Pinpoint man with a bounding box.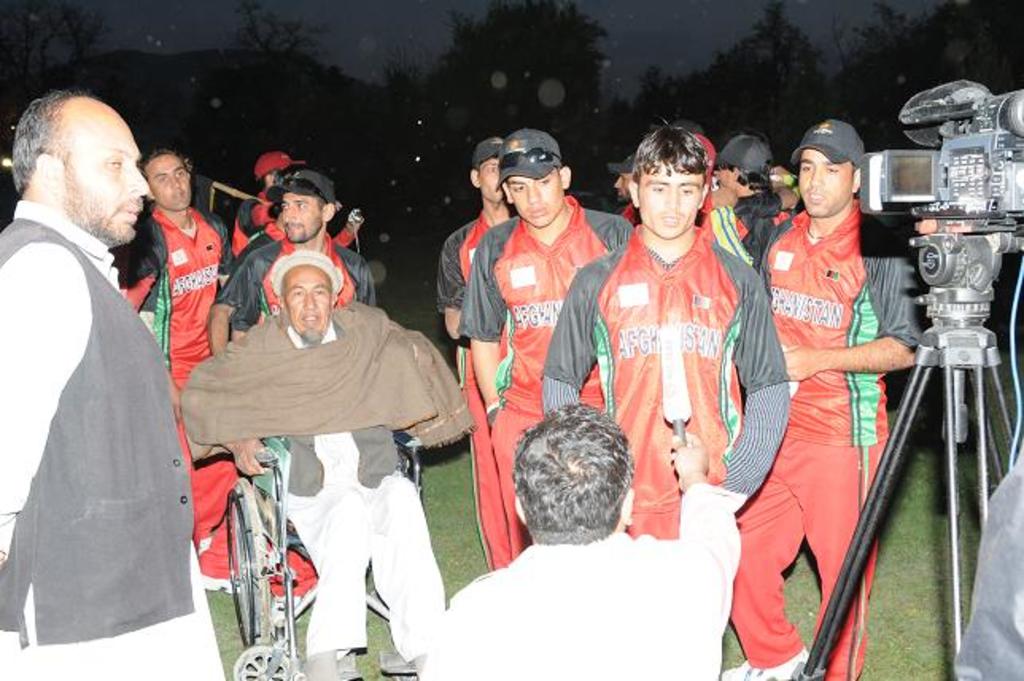
728,121,927,679.
